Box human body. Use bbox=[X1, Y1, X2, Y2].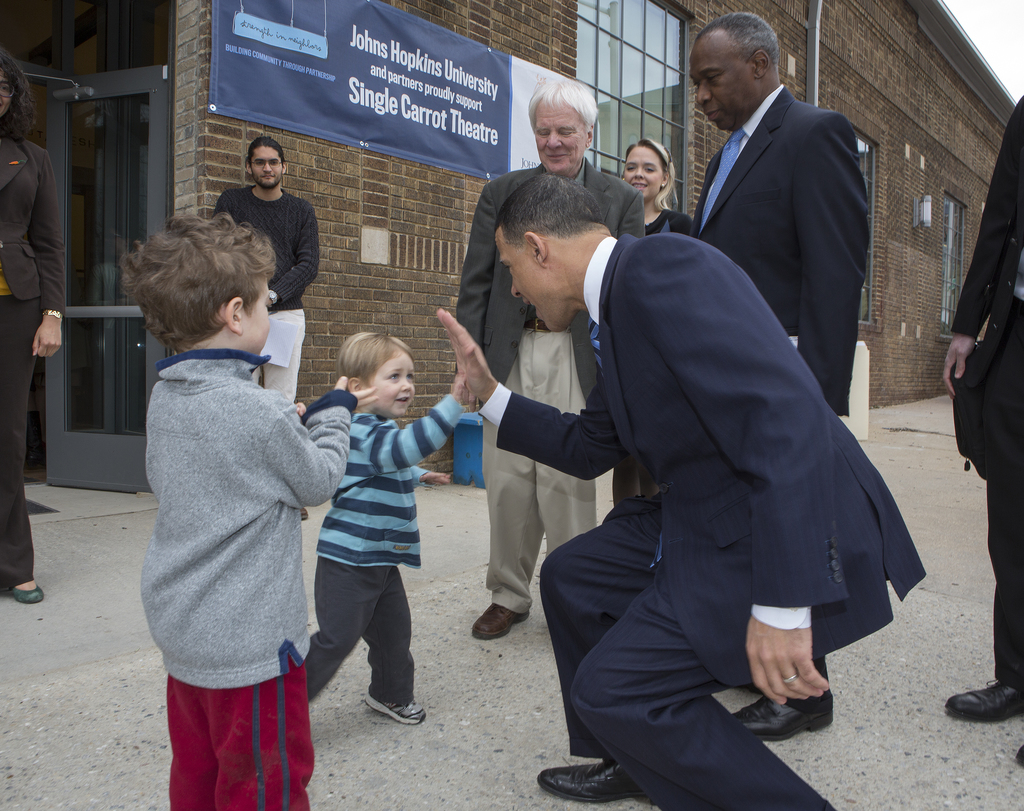
bbox=[693, 72, 870, 745].
